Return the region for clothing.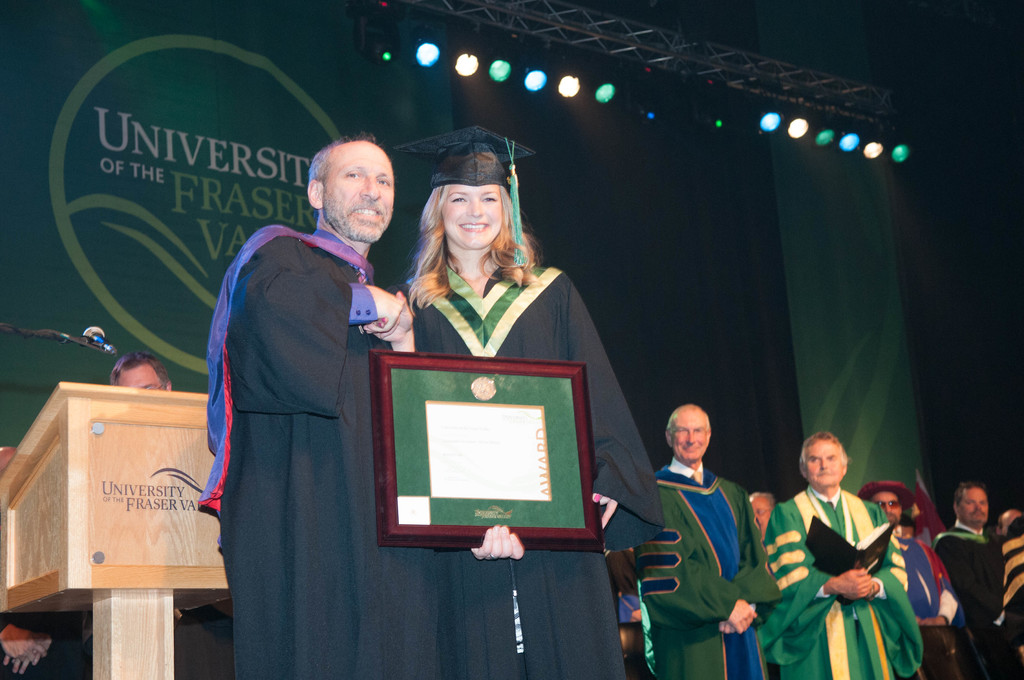
0,608,86,679.
